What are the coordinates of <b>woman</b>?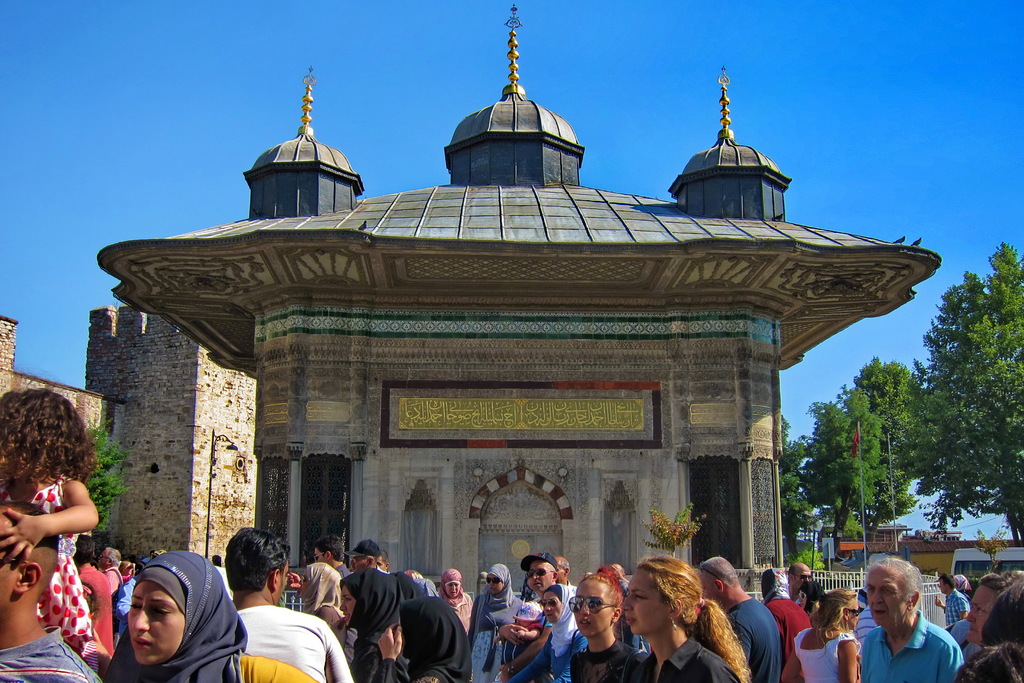
<box>966,568,1023,641</box>.
